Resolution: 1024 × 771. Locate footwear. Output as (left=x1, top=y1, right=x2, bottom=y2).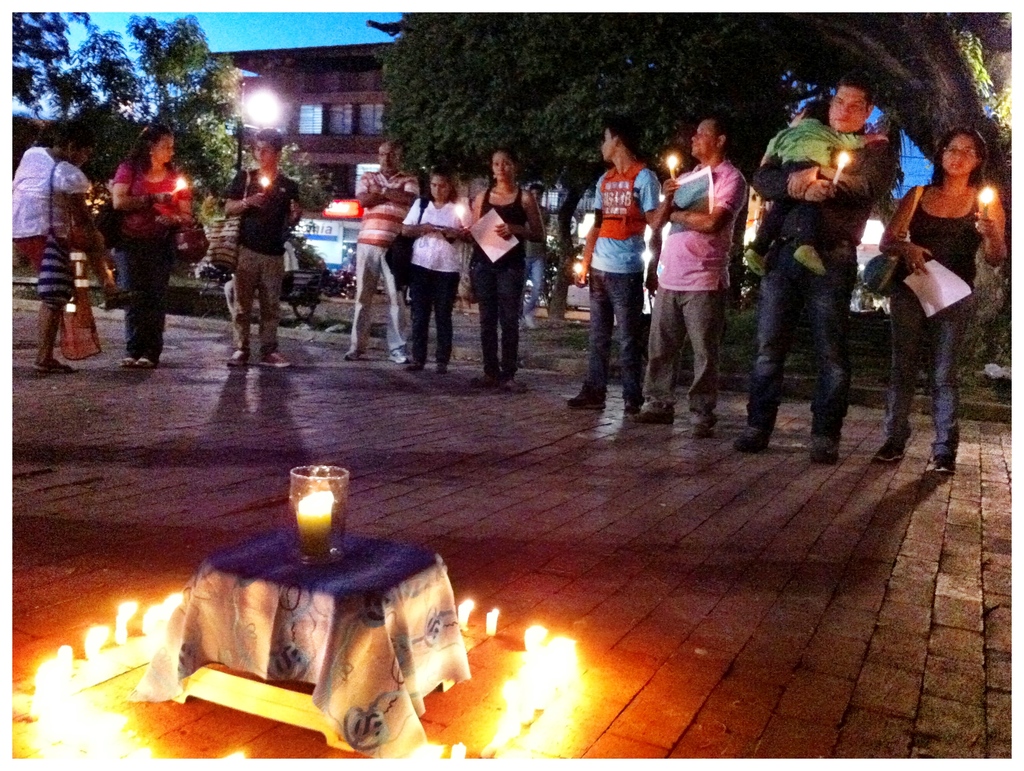
(left=132, top=348, right=159, bottom=367).
